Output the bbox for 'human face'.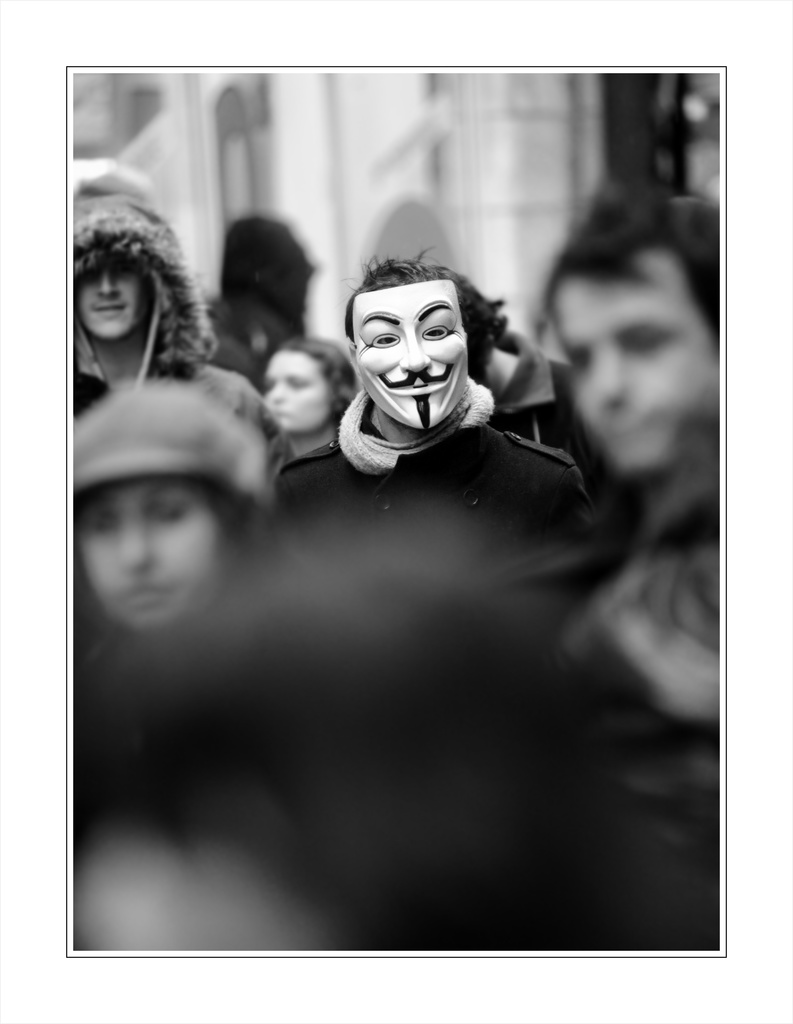
(left=79, top=483, right=218, bottom=628).
